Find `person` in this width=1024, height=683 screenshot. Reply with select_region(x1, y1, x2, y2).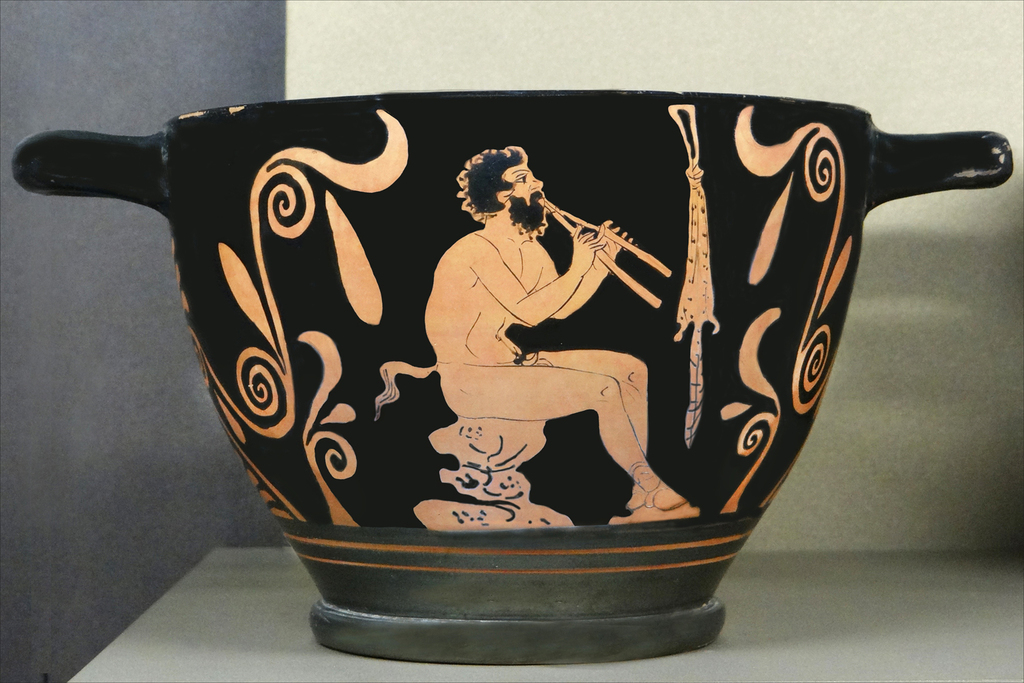
select_region(425, 152, 690, 510).
